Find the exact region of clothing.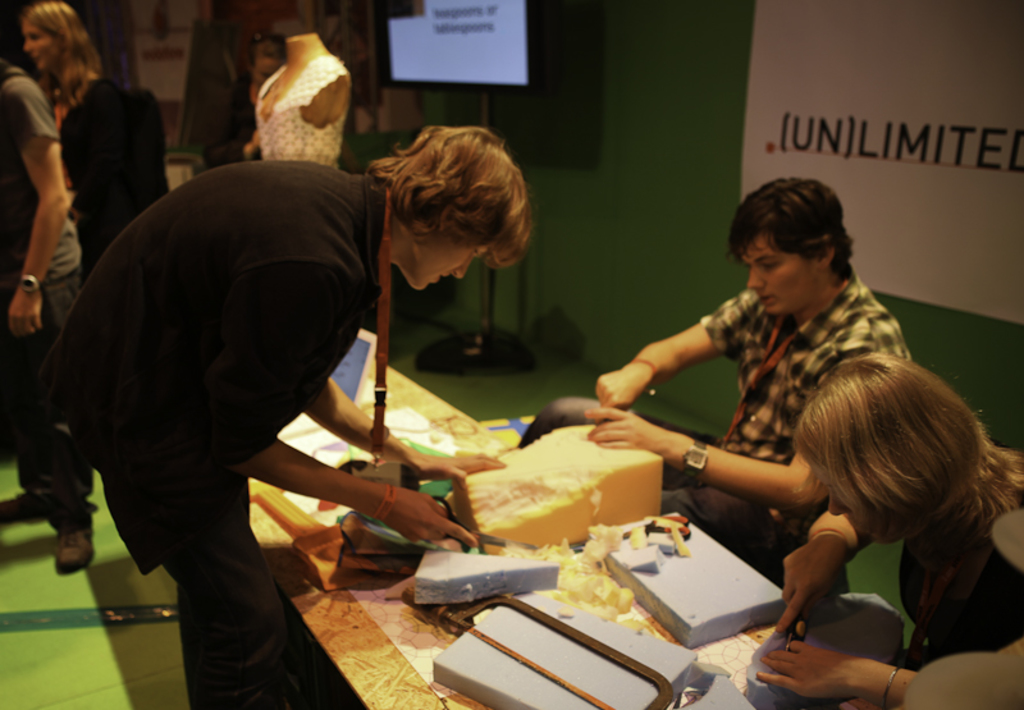
Exact region: 0,56,84,499.
